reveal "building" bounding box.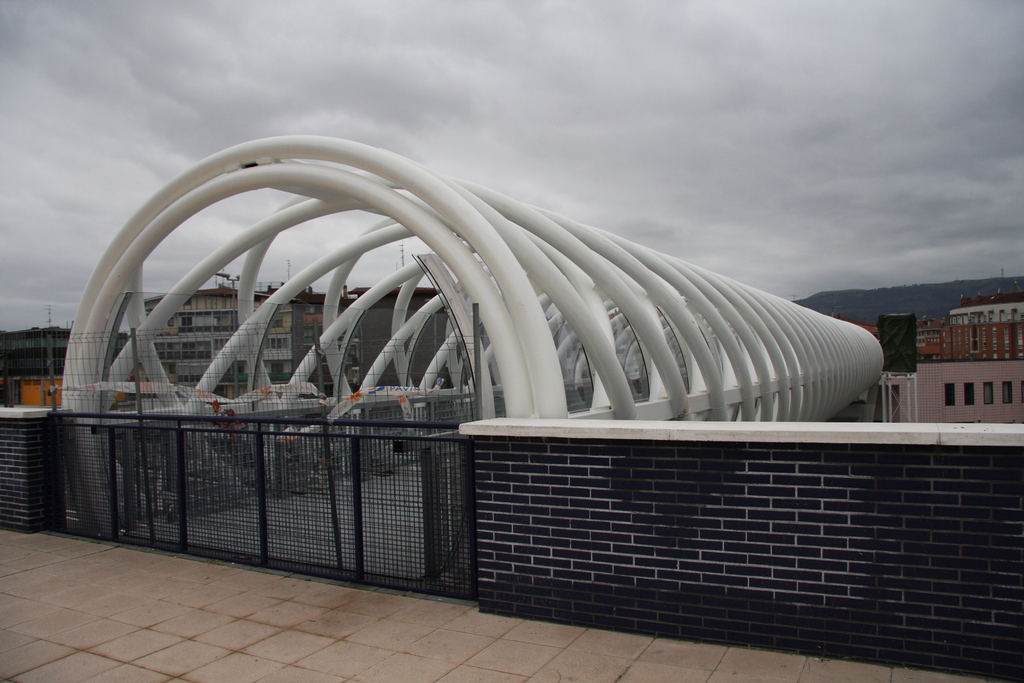
Revealed: x1=143 y1=283 x2=311 y2=400.
